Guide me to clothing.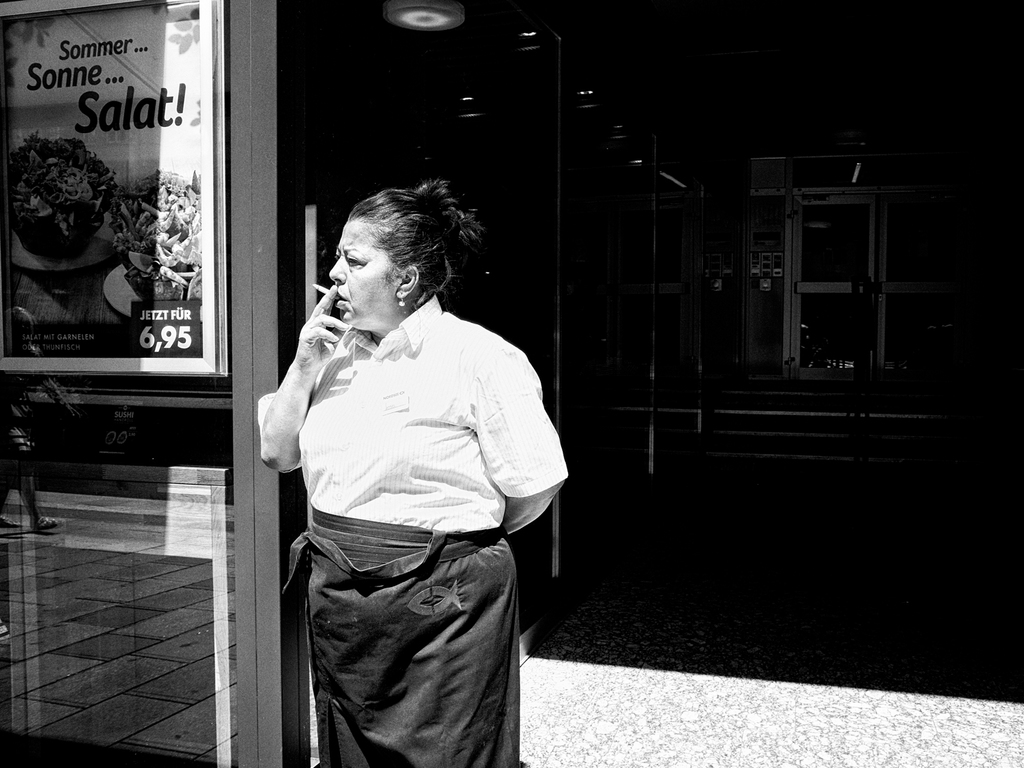
Guidance: 258/246/555/709.
